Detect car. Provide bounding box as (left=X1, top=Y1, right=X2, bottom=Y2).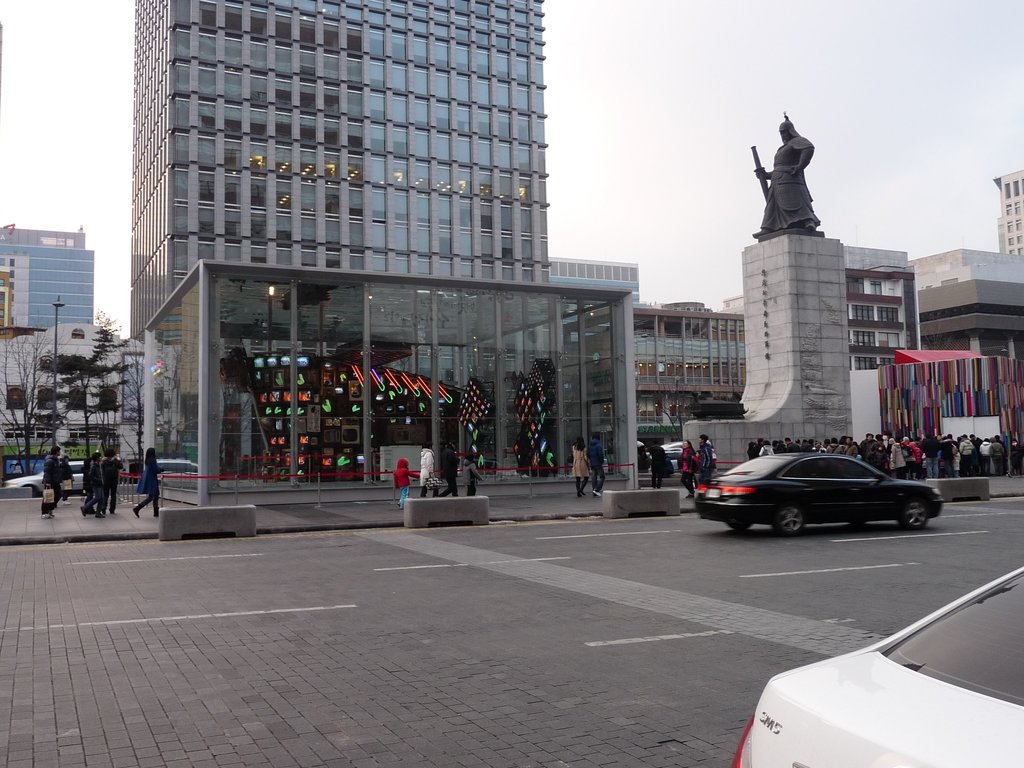
(left=690, top=443, right=952, bottom=538).
